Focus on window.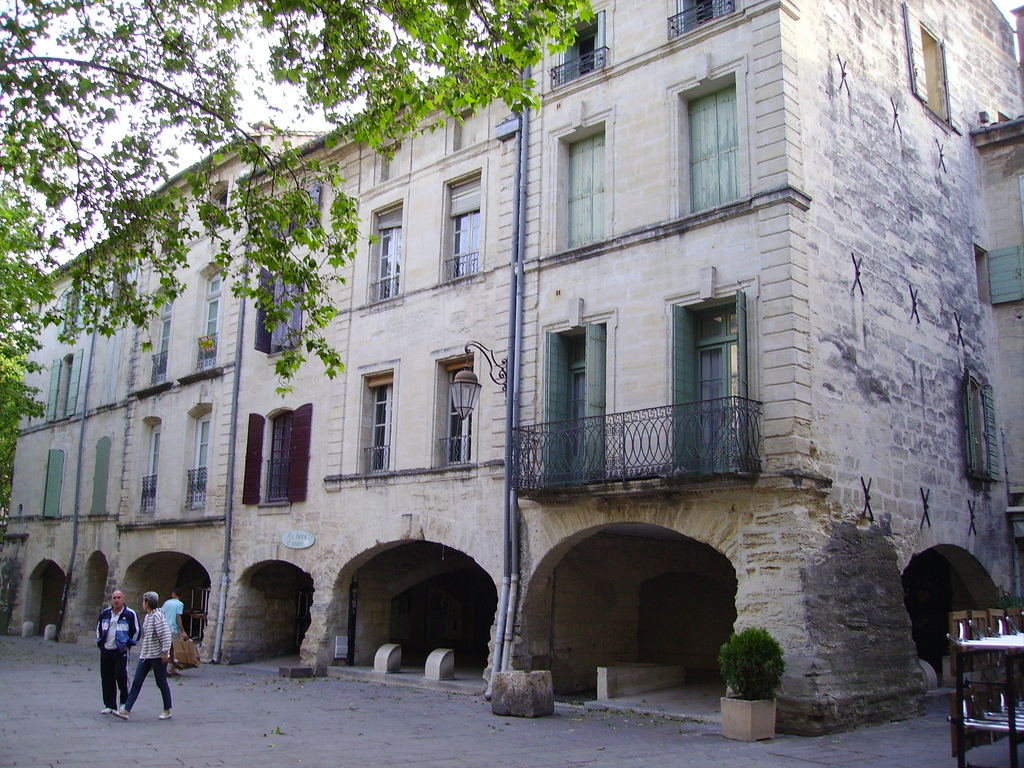
Focused at detection(148, 287, 172, 385).
